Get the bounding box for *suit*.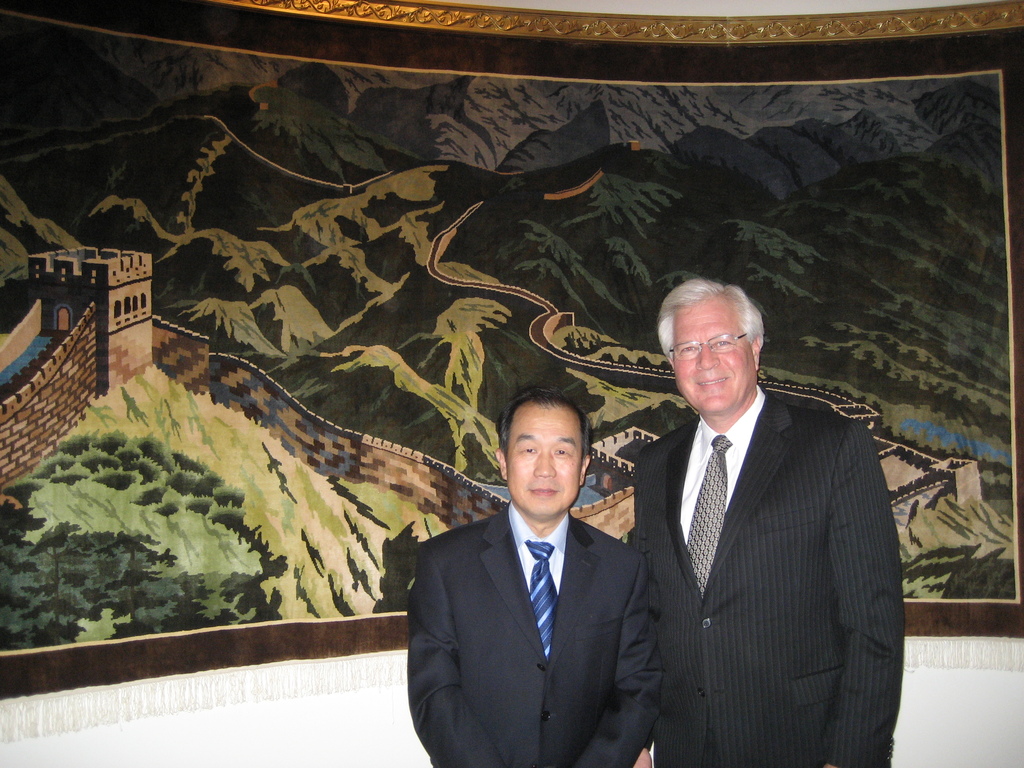
424 417 669 767.
